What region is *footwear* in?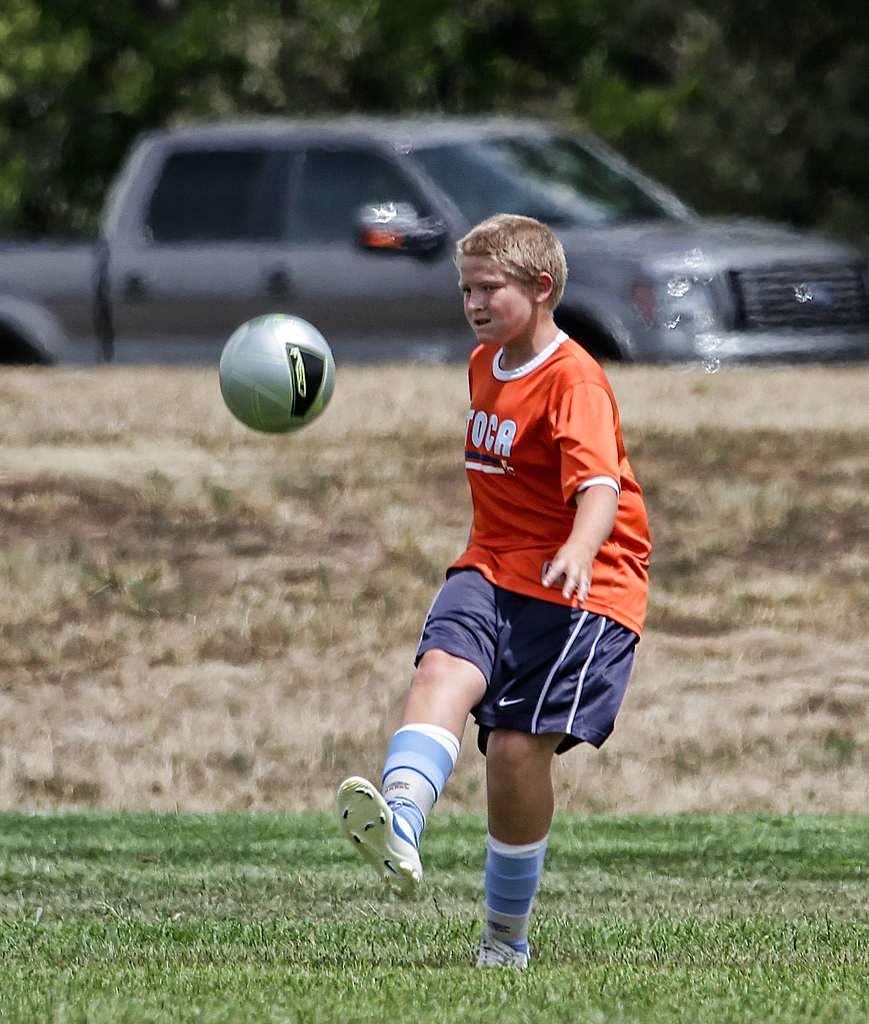
locate(333, 769, 426, 897).
